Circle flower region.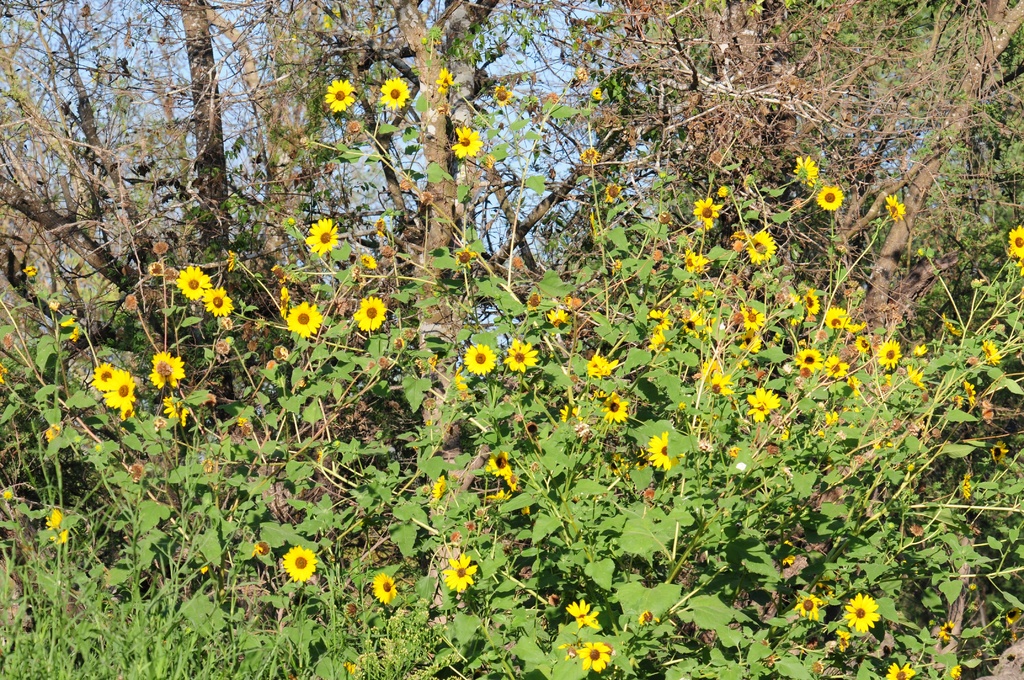
Region: x1=734 y1=229 x2=779 y2=261.
